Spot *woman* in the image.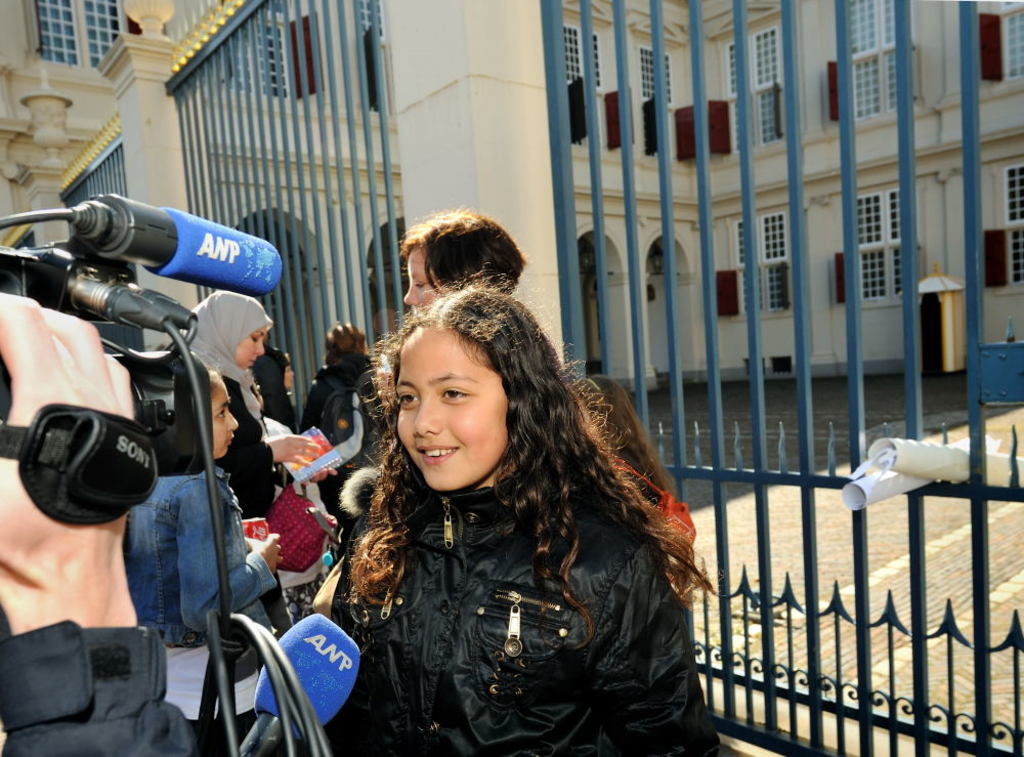
*woman* found at bbox=(272, 251, 714, 756).
